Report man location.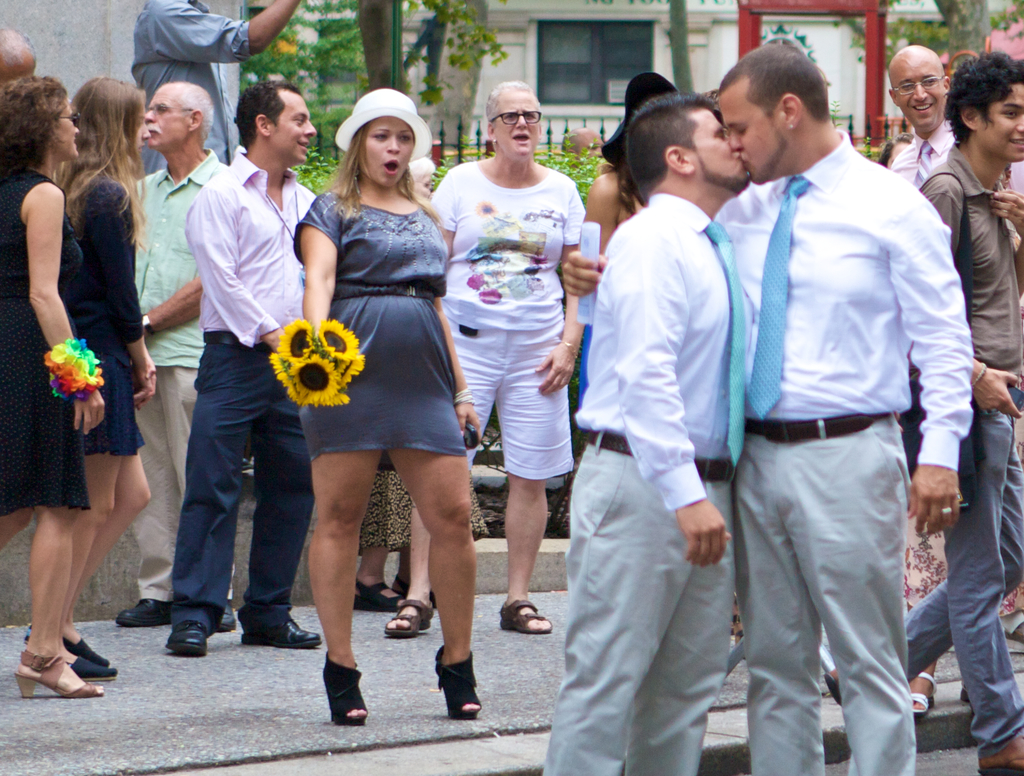
Report: {"left": 132, "top": 0, "right": 306, "bottom": 175}.
